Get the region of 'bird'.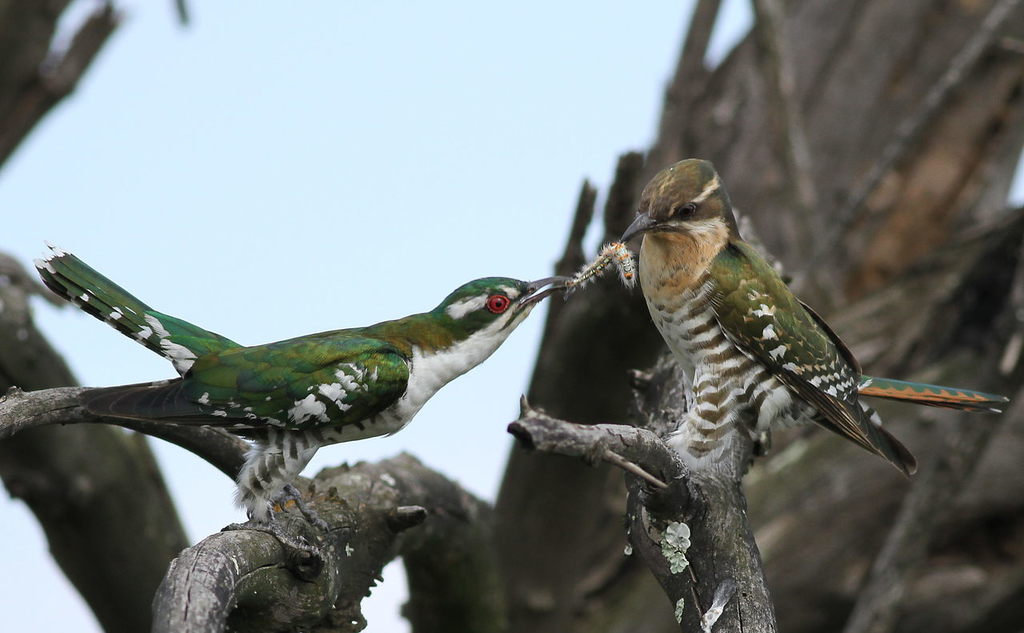
crop(54, 190, 666, 553).
